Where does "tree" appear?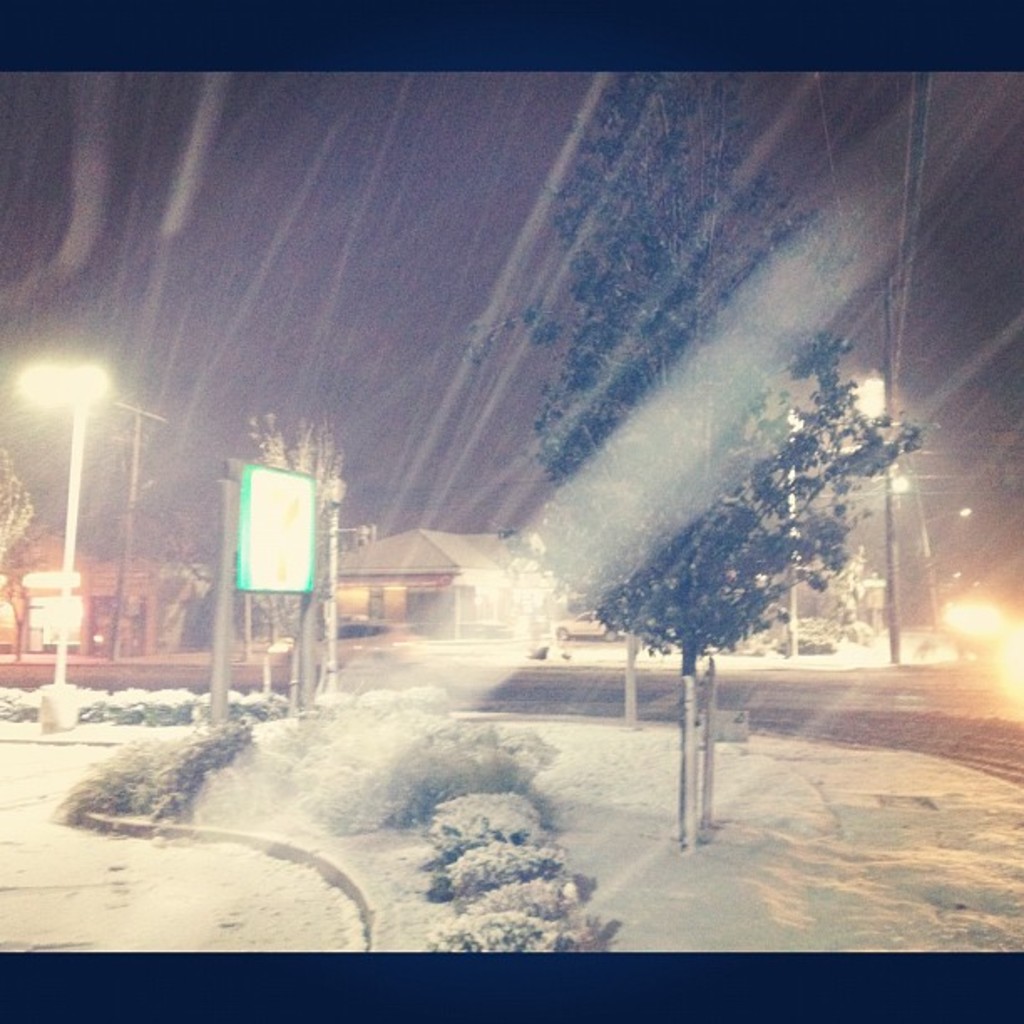
Appears at rect(62, 351, 187, 676).
